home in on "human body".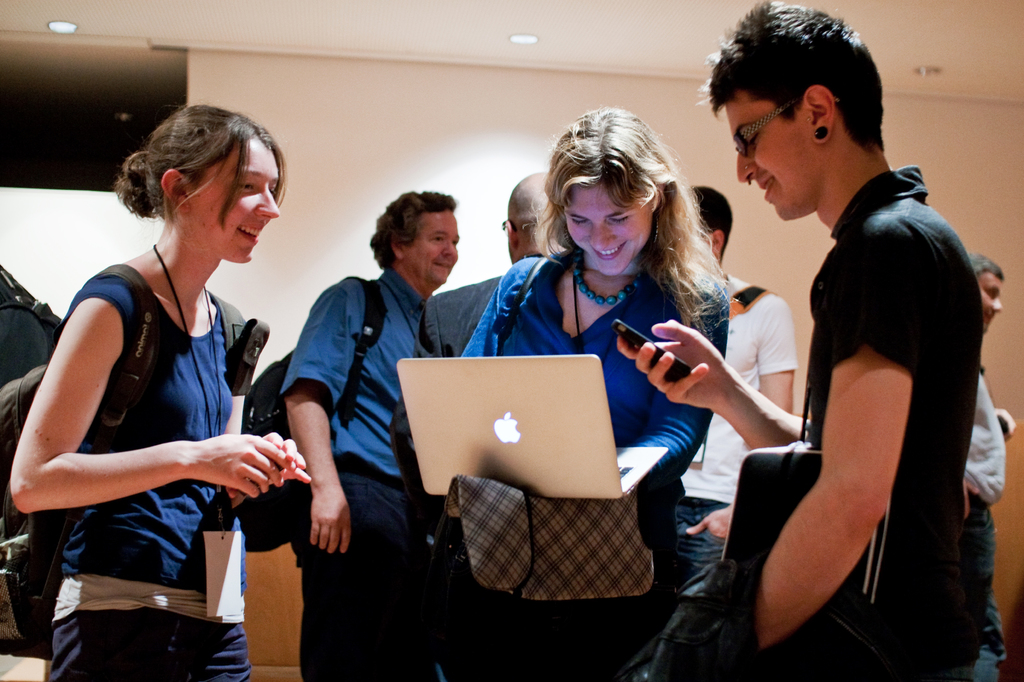
Homed in at locate(679, 184, 803, 678).
